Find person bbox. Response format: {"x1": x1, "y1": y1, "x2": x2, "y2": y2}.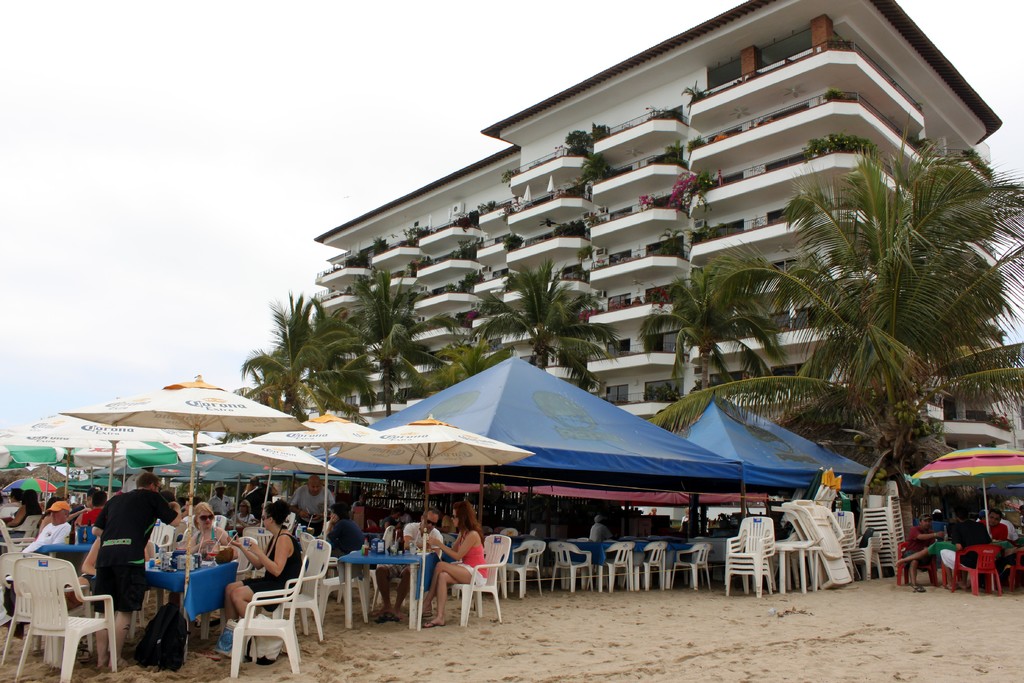
{"x1": 415, "y1": 500, "x2": 487, "y2": 627}.
